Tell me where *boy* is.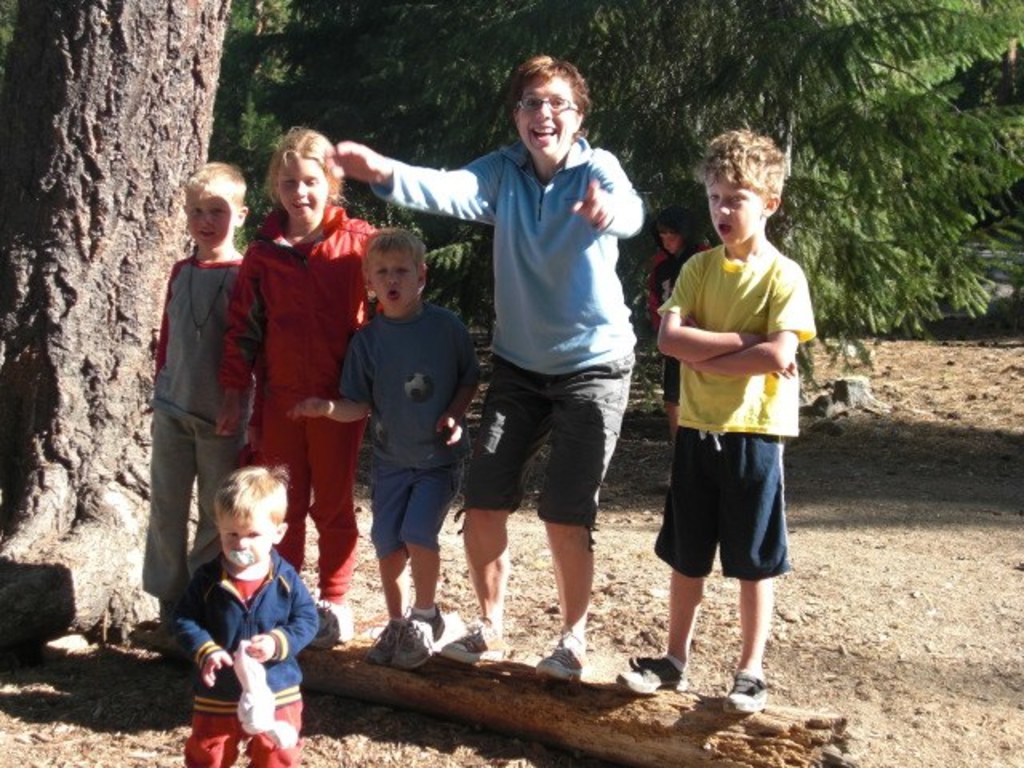
*boy* is at {"left": 139, "top": 162, "right": 253, "bottom": 622}.
